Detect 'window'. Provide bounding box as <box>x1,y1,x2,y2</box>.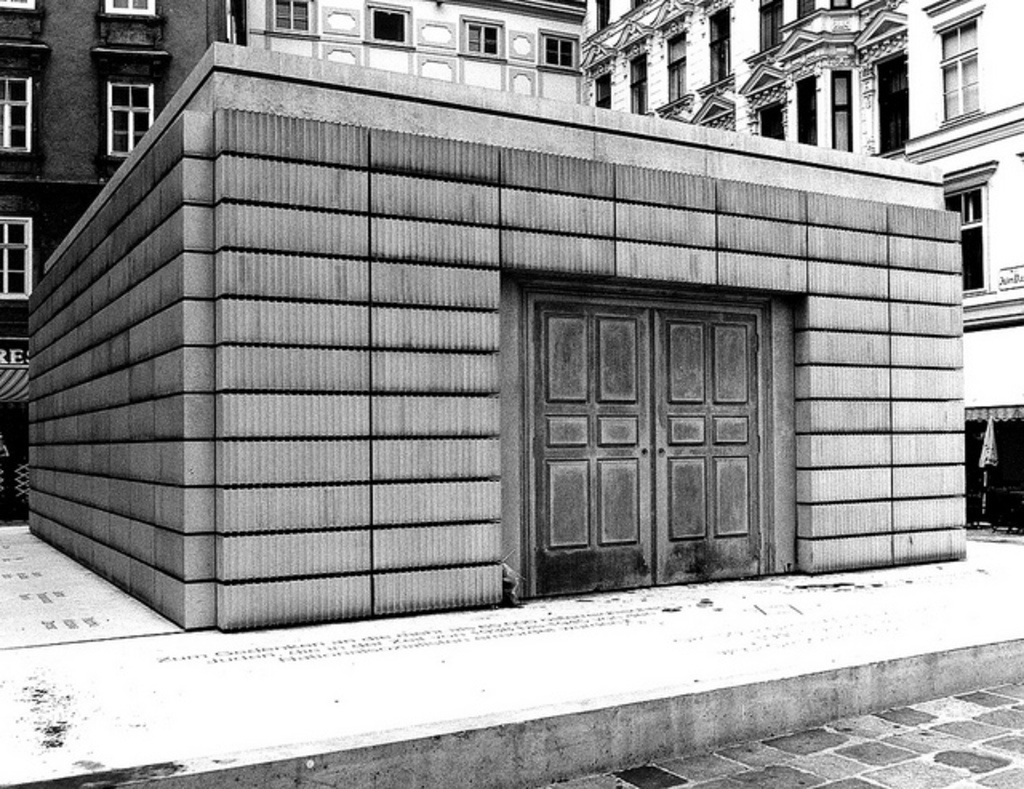
<box>870,46,907,163</box>.
